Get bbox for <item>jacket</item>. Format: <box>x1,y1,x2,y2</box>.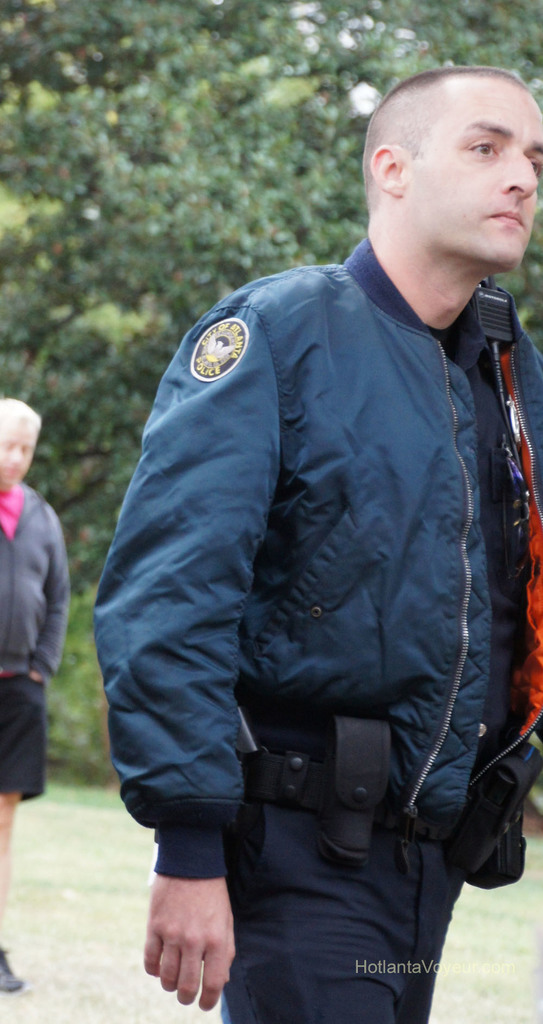
<box>82,235,542,892</box>.
